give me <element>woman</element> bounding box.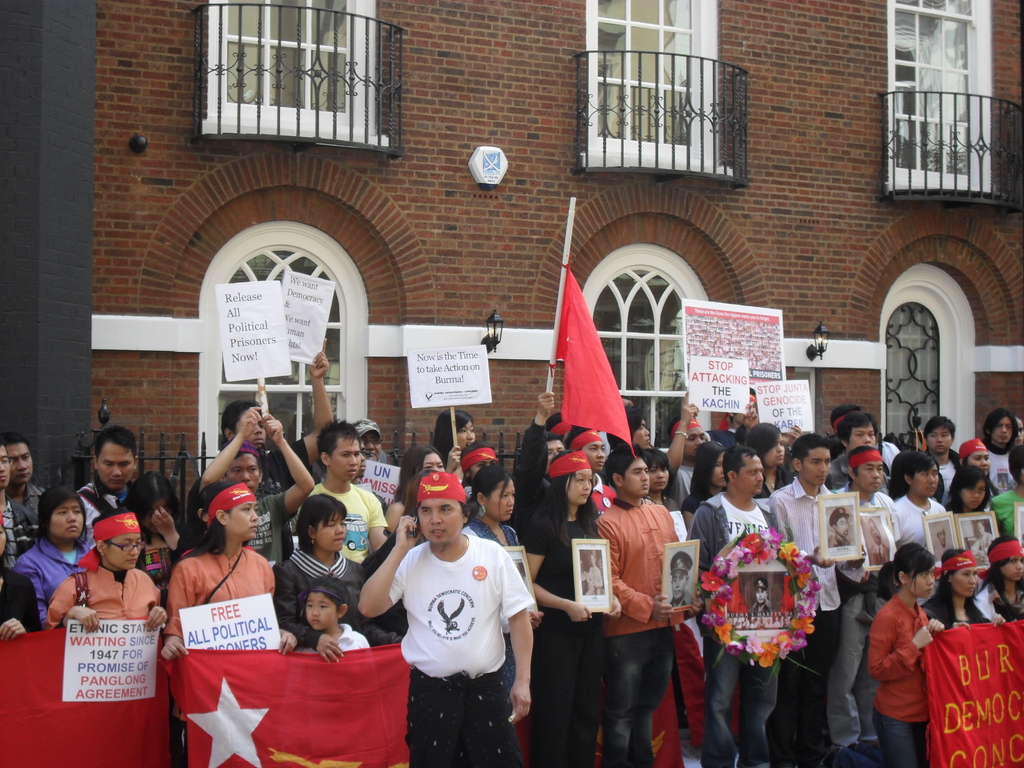
region(10, 482, 97, 627).
